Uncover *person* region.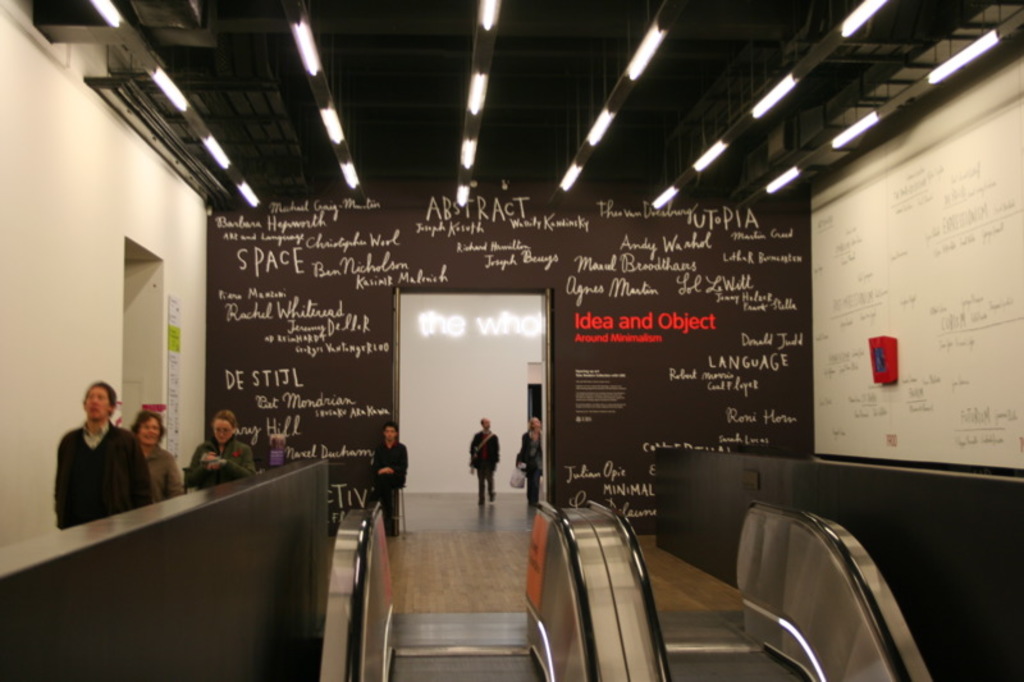
Uncovered: x1=513, y1=412, x2=548, y2=504.
